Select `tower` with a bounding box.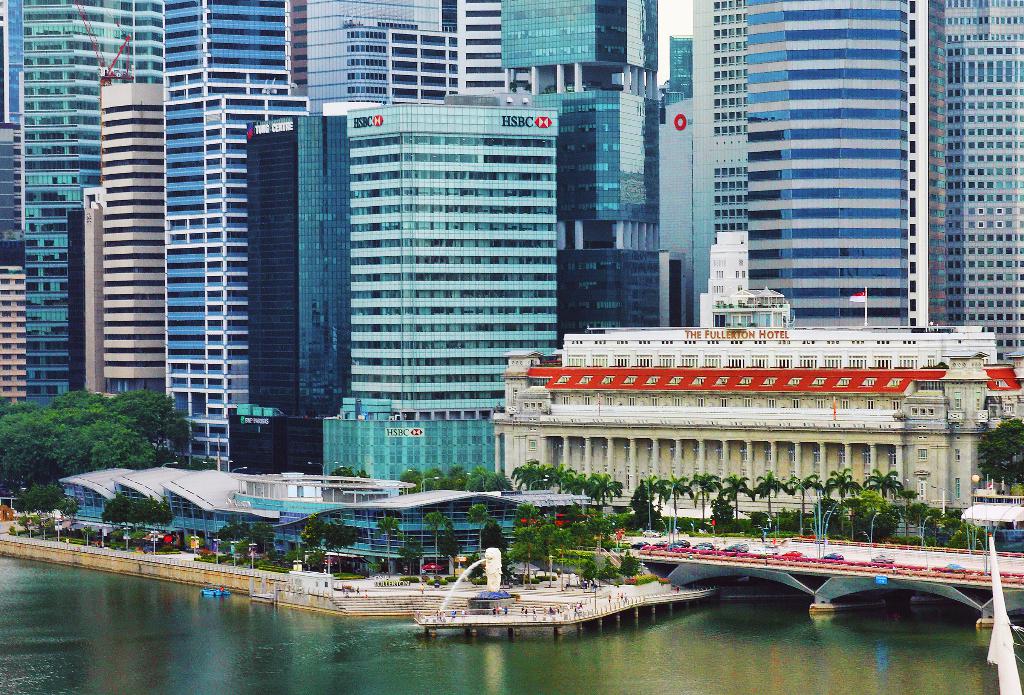
bbox=[168, 8, 300, 474].
